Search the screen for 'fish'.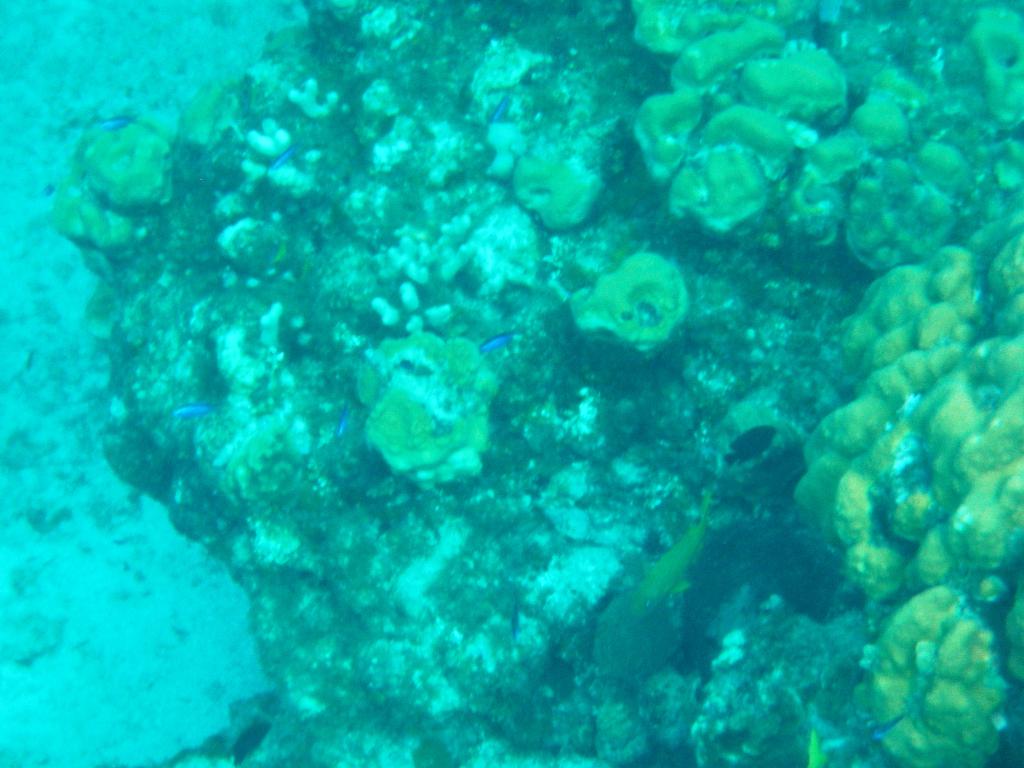
Found at box=[625, 494, 711, 621].
